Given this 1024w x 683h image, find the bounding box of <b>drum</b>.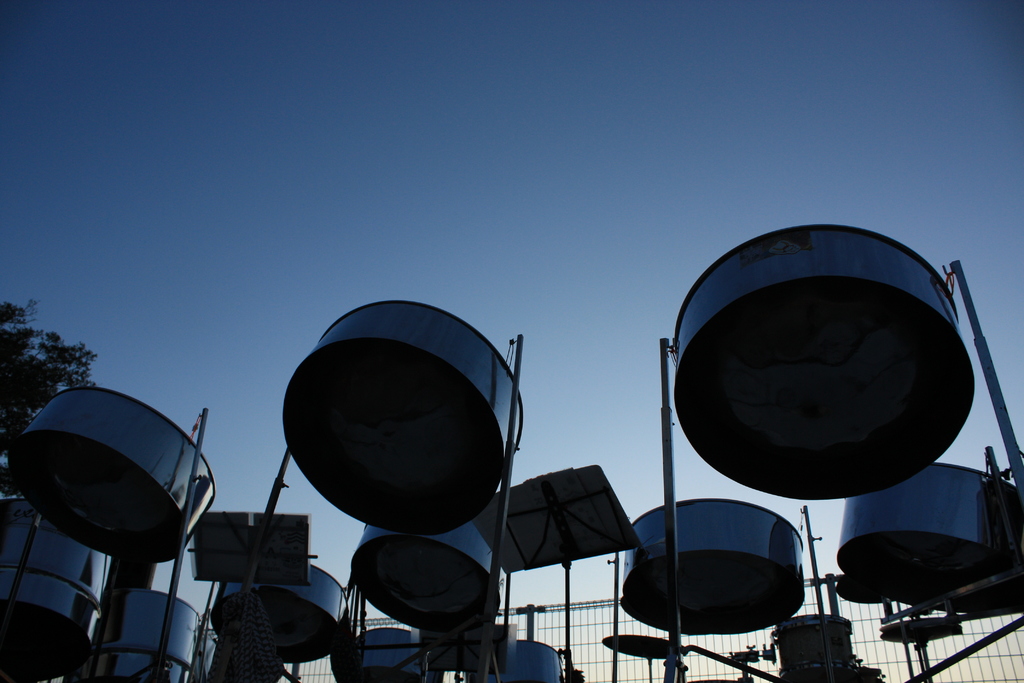
[772,614,863,682].
